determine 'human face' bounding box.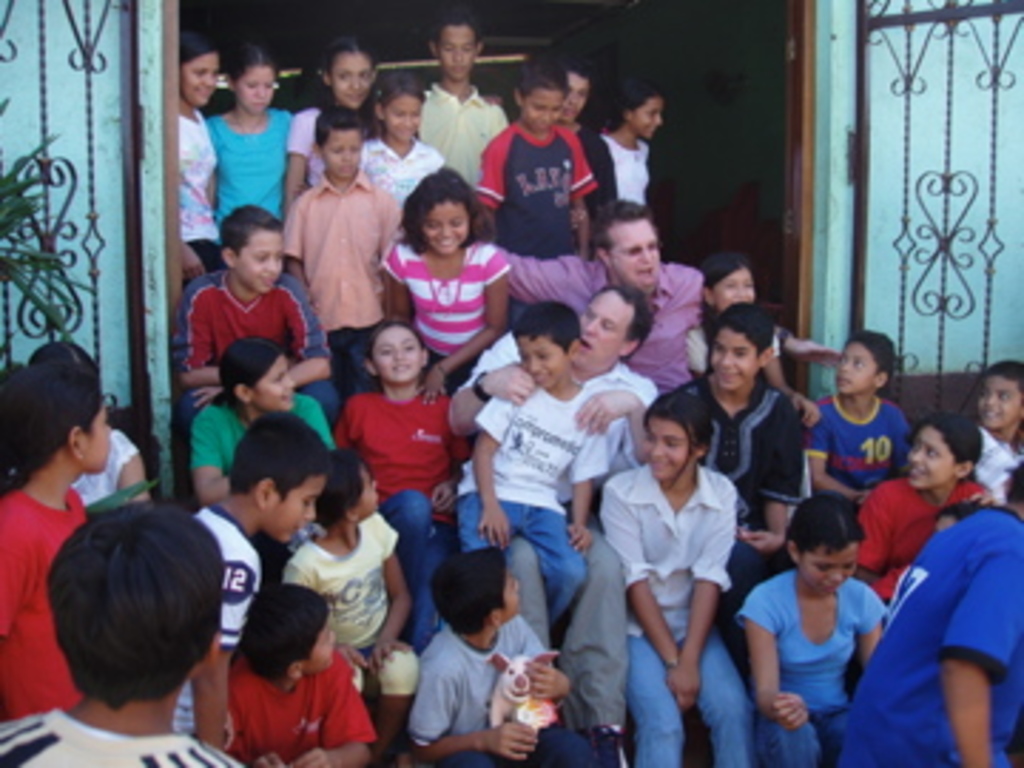
Determined: x1=242, y1=230, x2=279, y2=290.
